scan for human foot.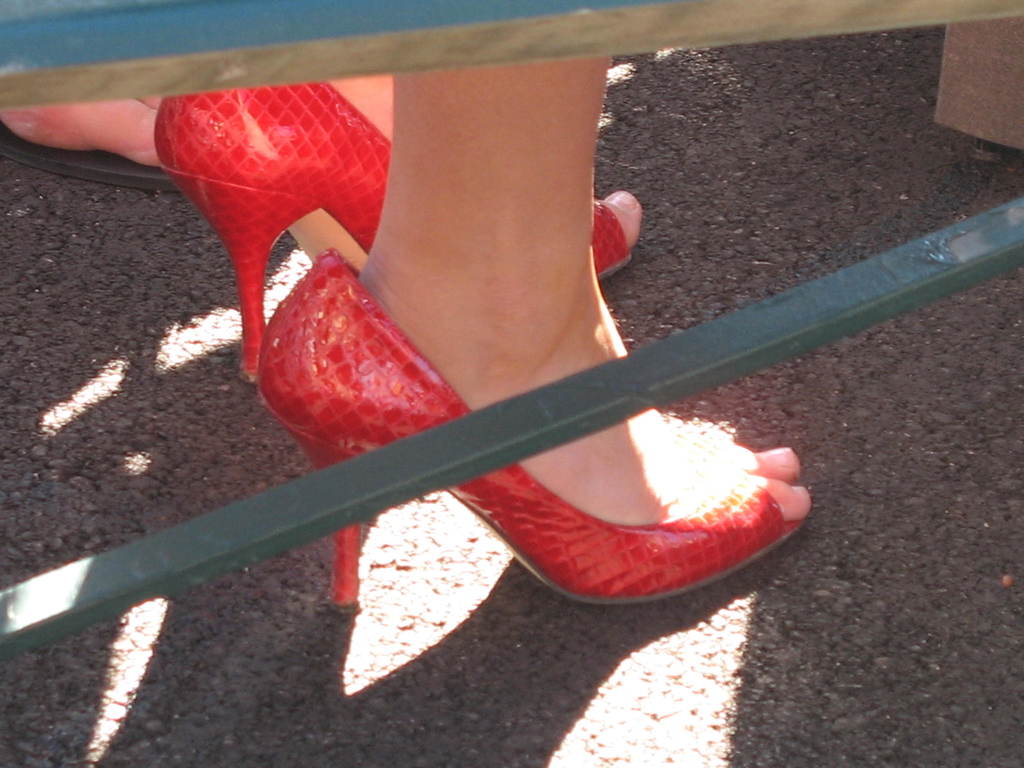
Scan result: 355/242/811/529.
